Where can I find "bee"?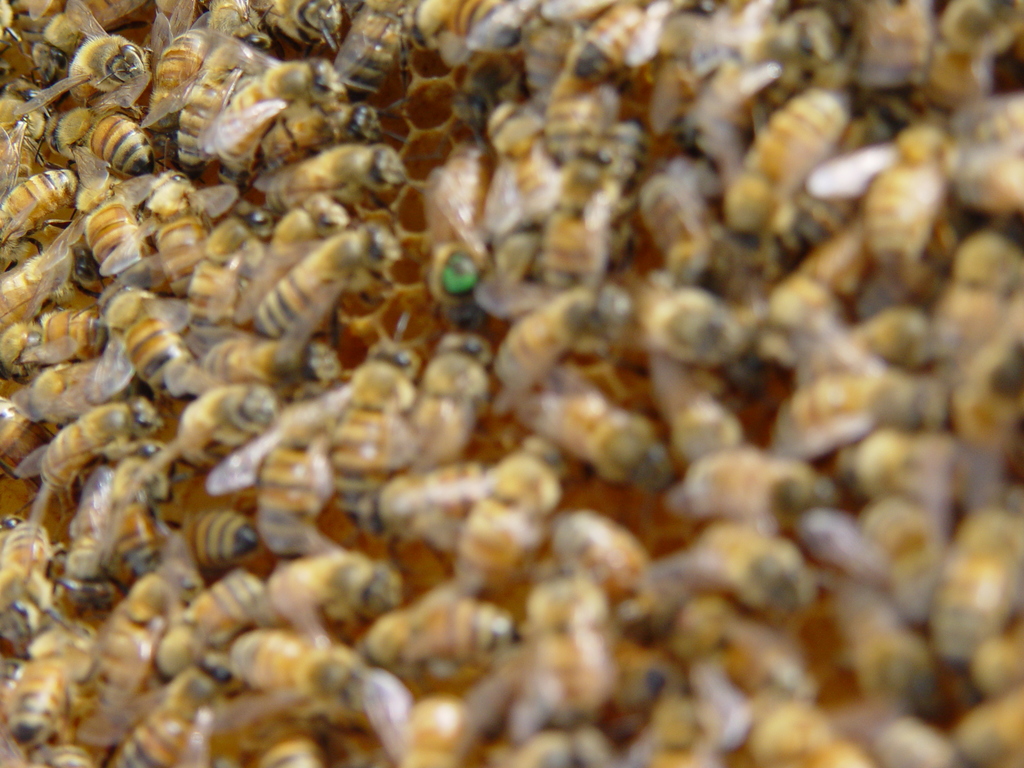
You can find it at bbox=[56, 617, 180, 767].
